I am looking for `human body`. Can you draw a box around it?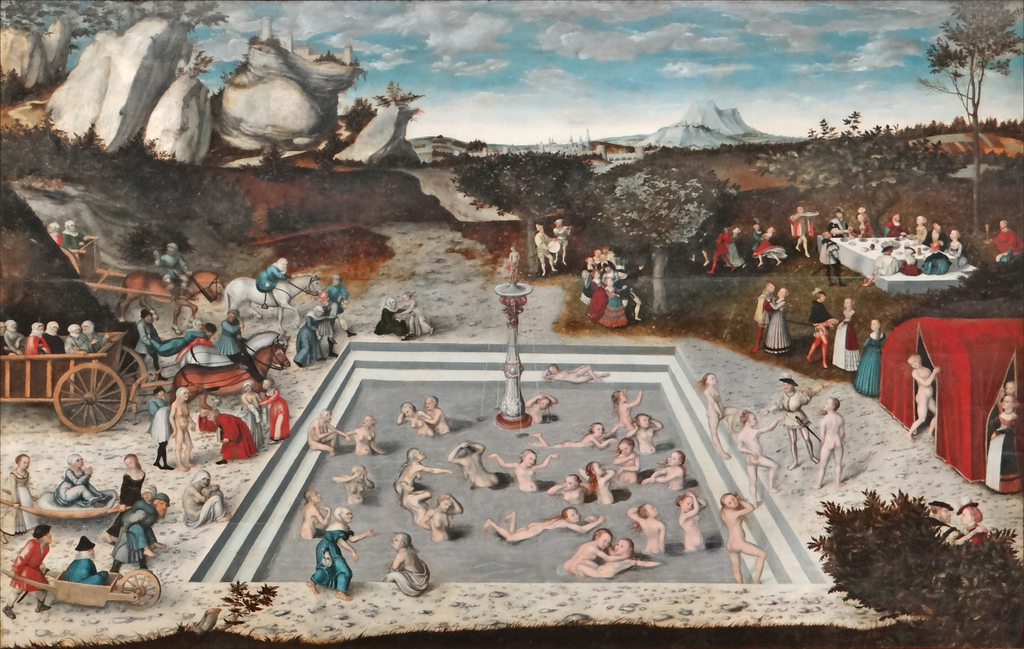
Sure, the bounding box is [x1=442, y1=438, x2=502, y2=491].
